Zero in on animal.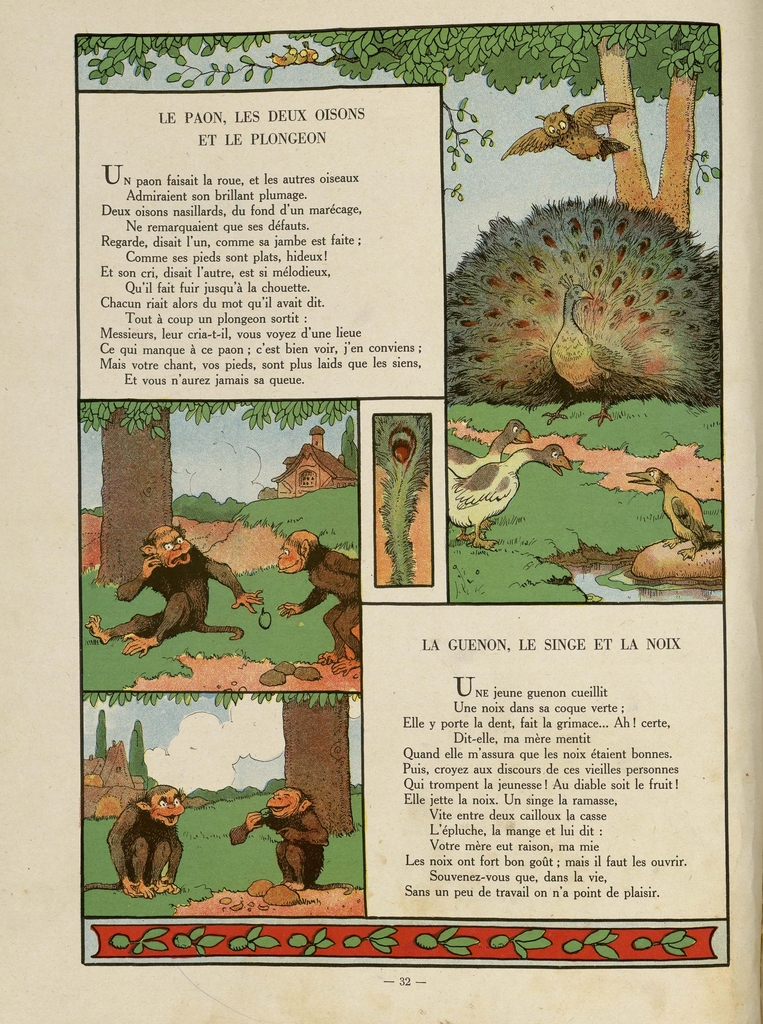
Zeroed in: 83 788 183 893.
